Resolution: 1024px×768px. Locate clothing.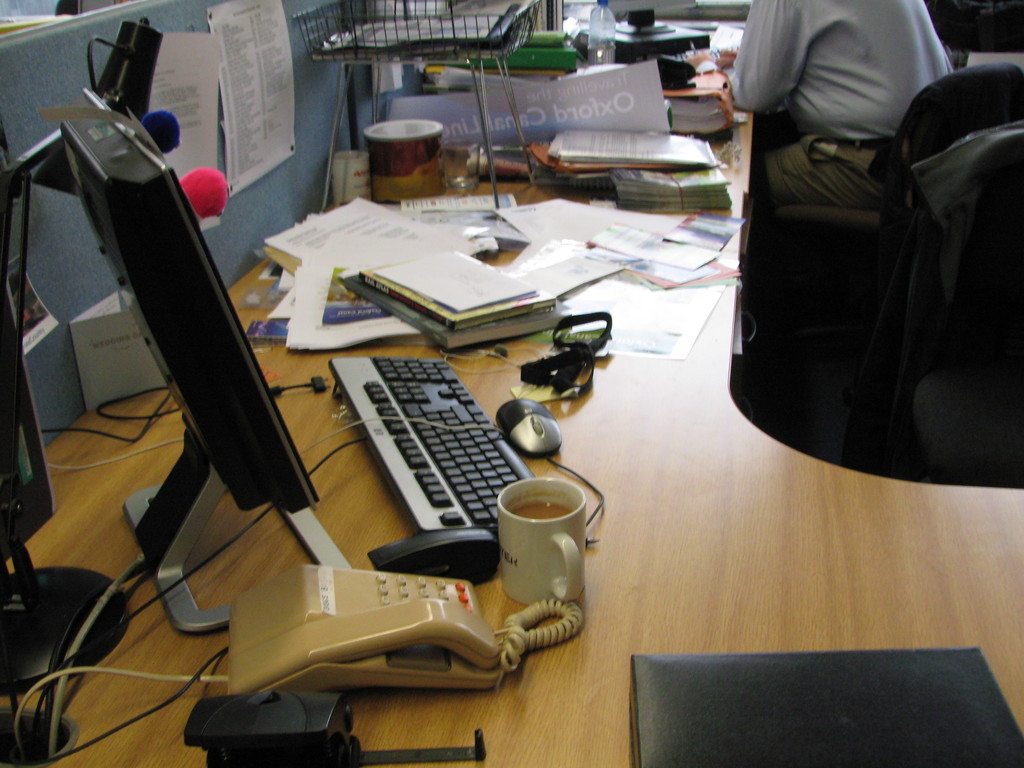
734/8/963/192.
